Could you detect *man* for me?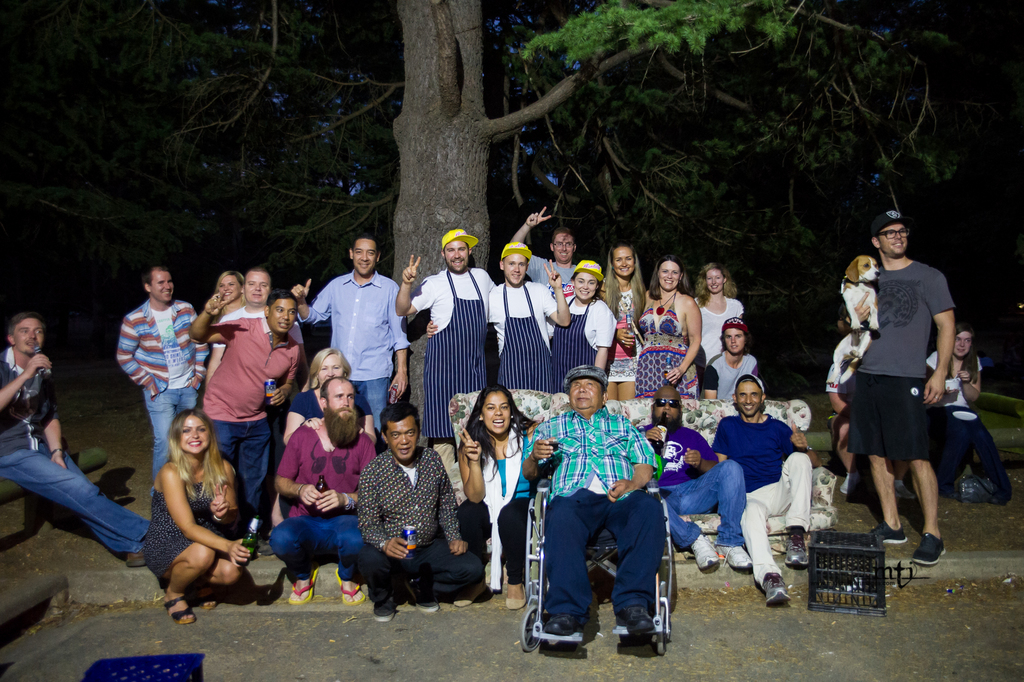
Detection result: detection(355, 400, 471, 621).
